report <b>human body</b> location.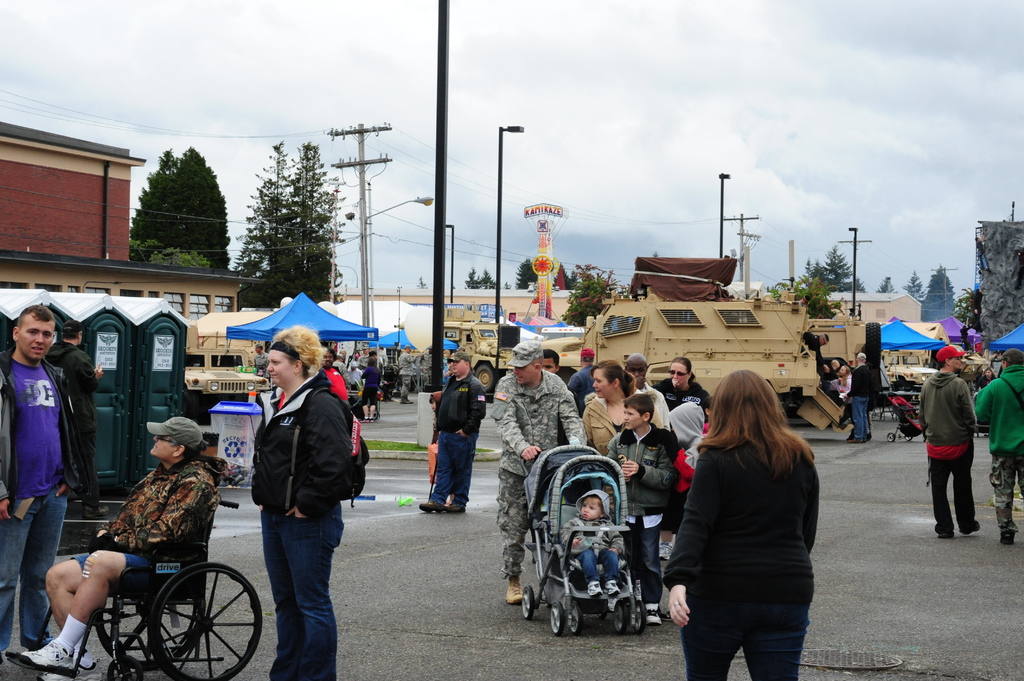
Report: 242 372 357 680.
